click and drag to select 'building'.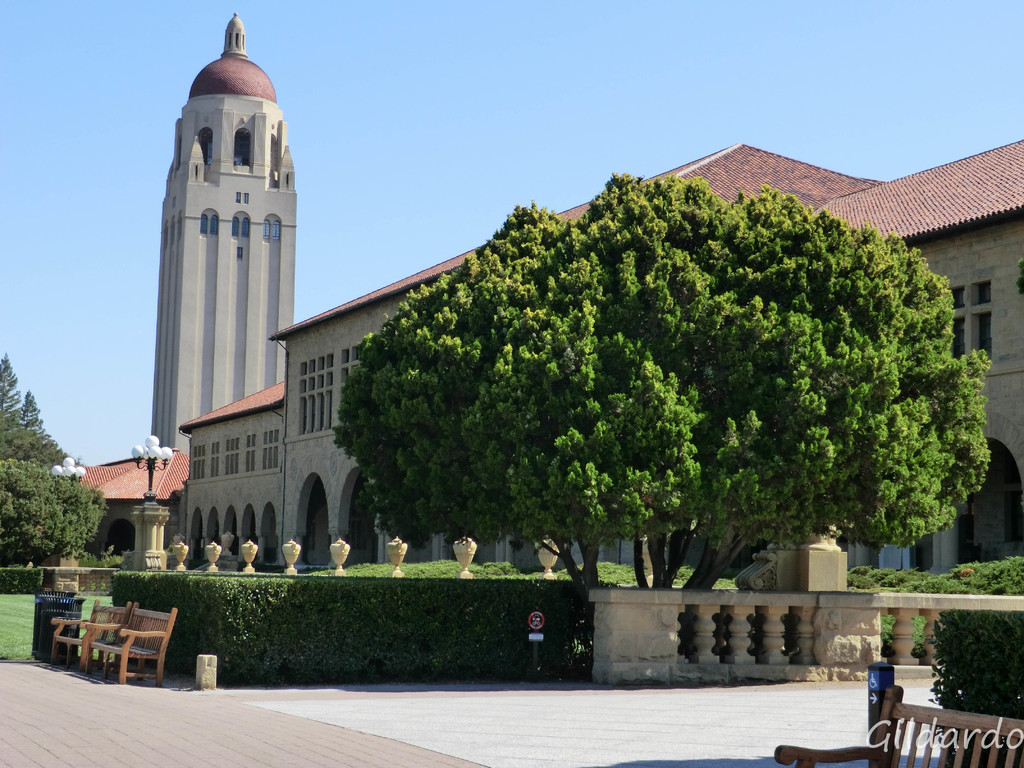
Selection: 821/134/1023/588.
